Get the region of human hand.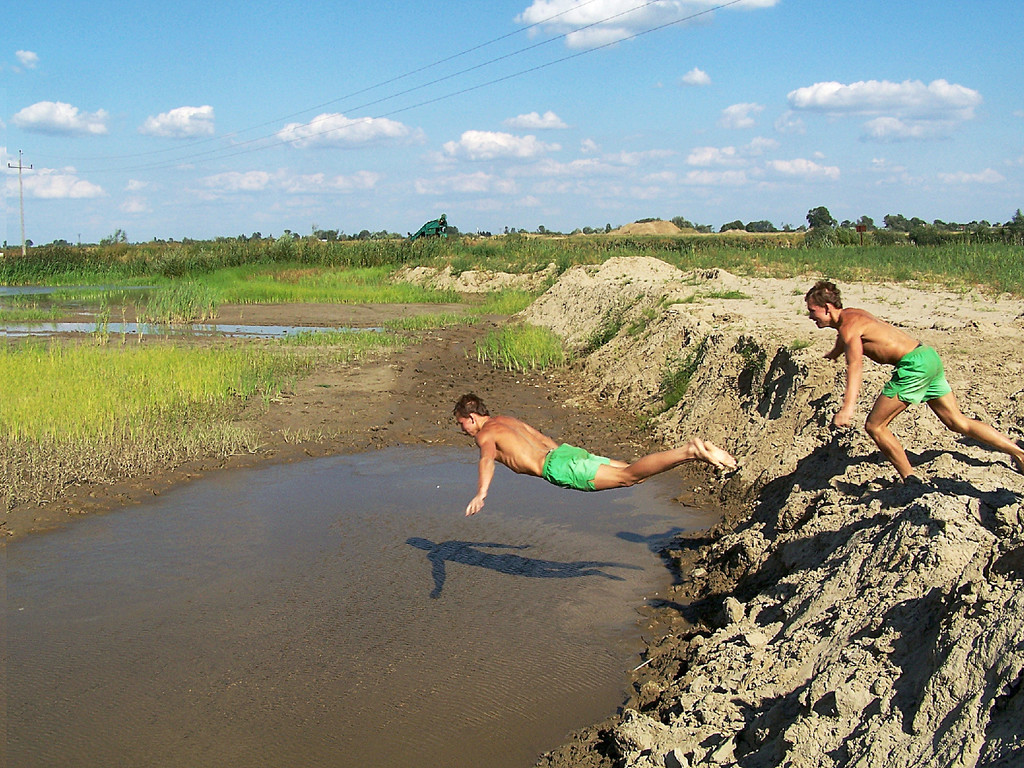
(465,495,486,515).
